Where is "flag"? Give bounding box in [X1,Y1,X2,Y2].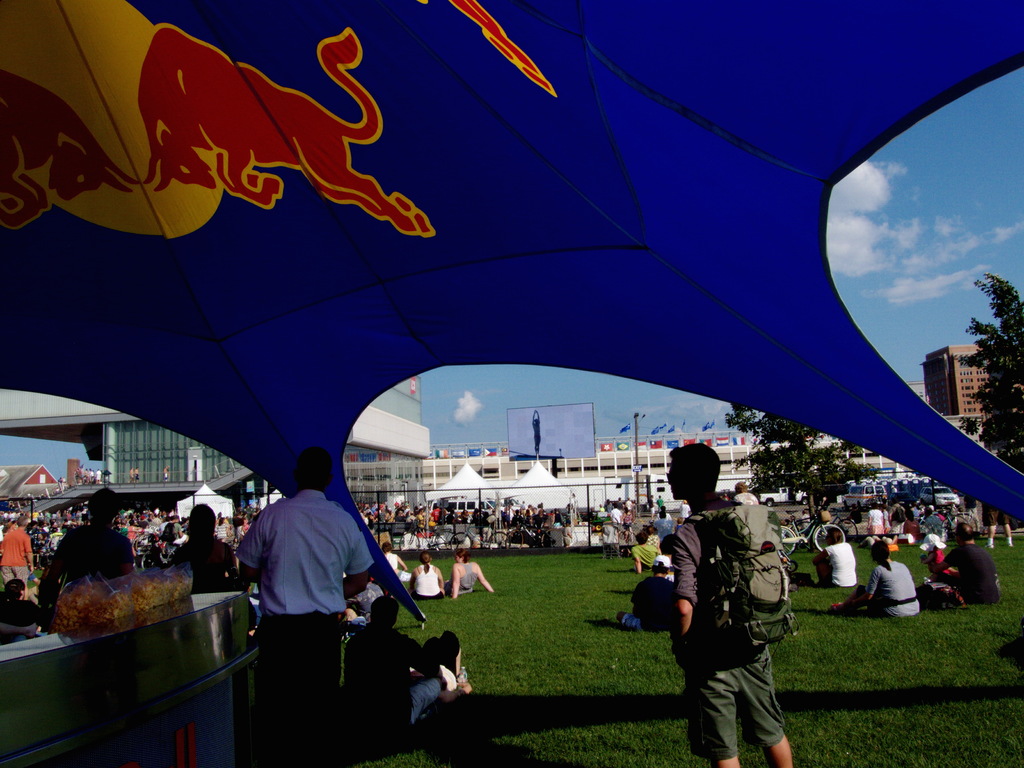
[618,442,631,447].
